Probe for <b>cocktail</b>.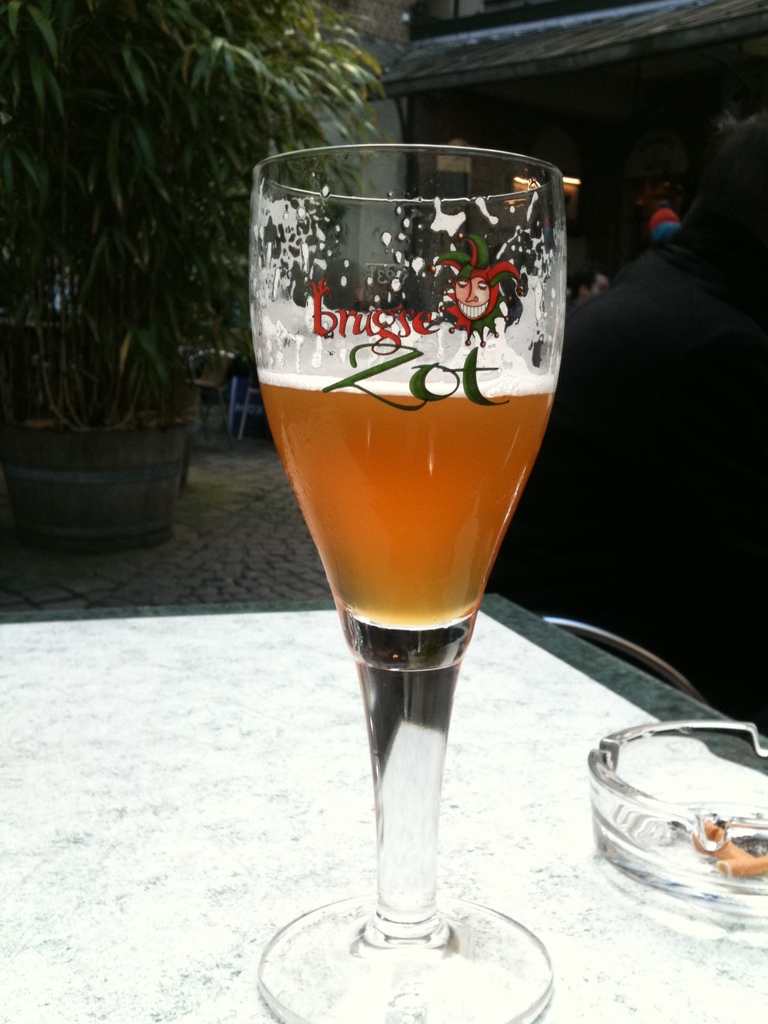
Probe result: 250,125,585,956.
